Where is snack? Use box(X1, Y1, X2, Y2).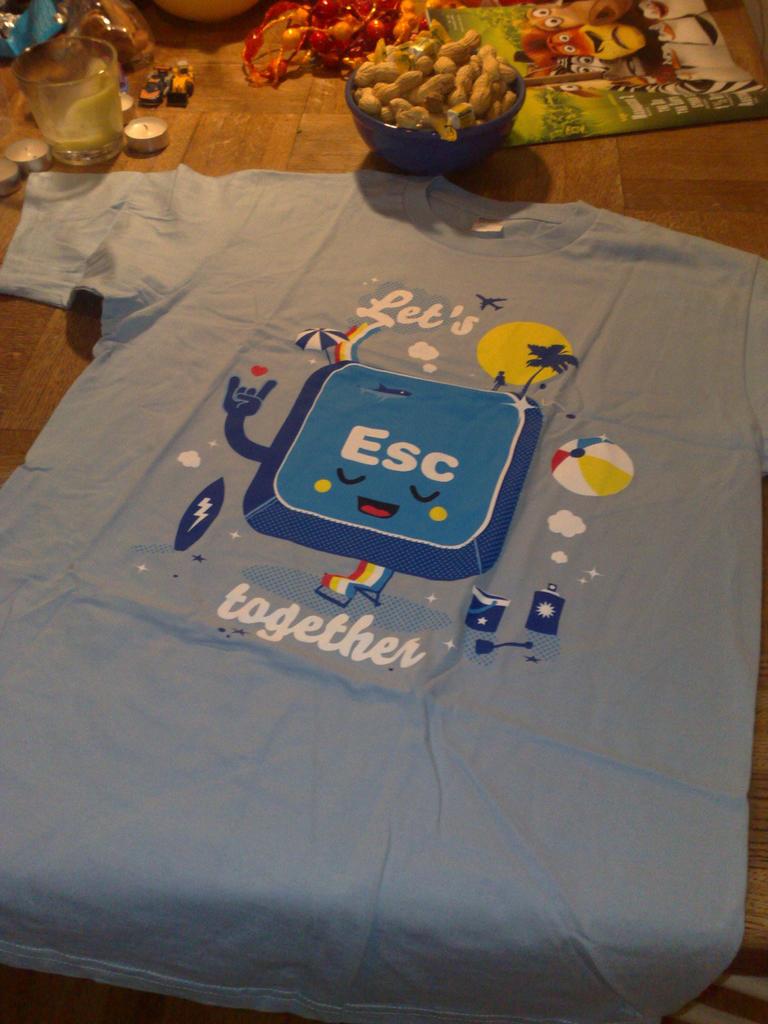
box(345, 28, 527, 127).
